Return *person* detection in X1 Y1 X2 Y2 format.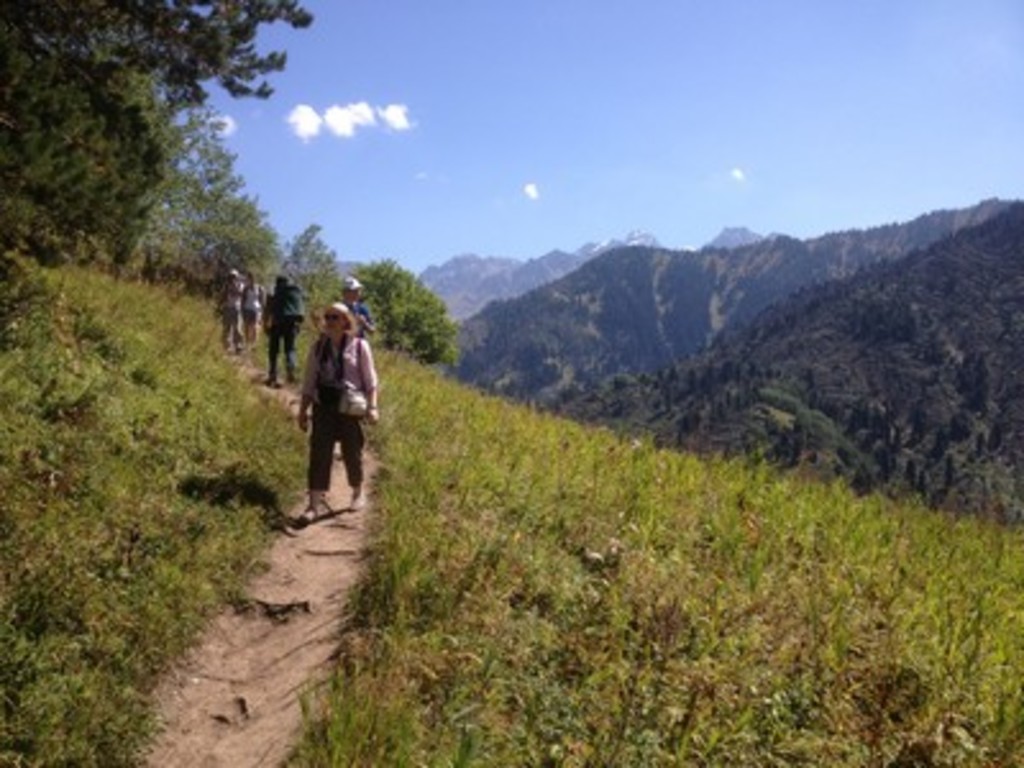
238 264 259 338.
